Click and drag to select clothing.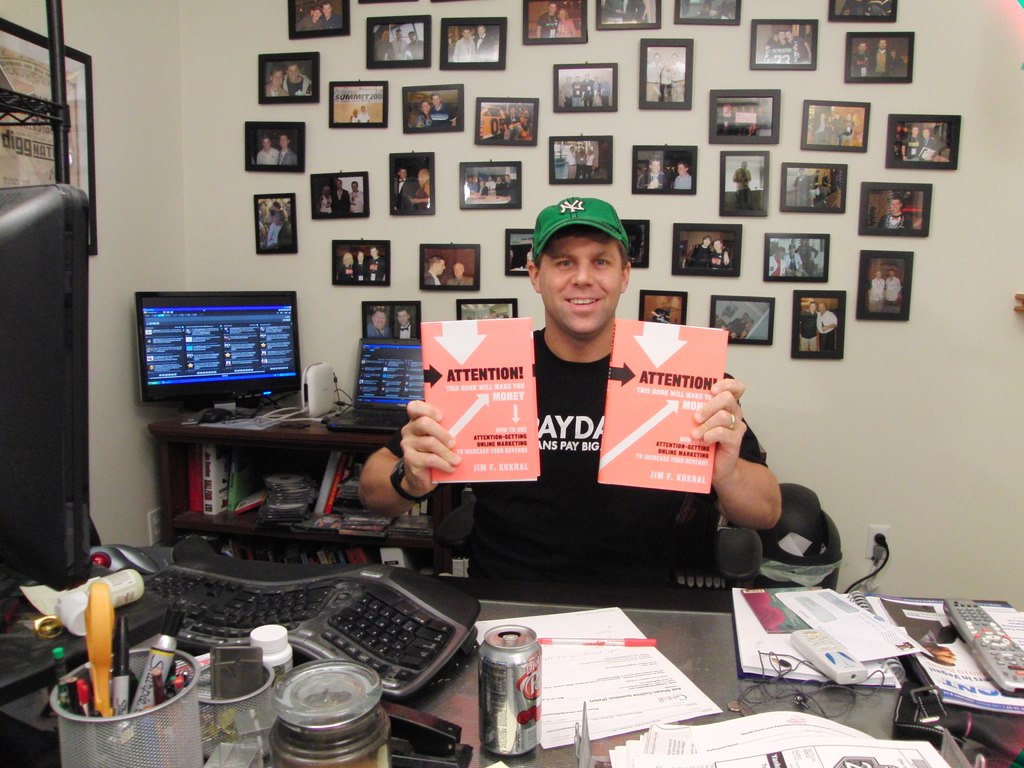
Selection: [430,102,460,127].
